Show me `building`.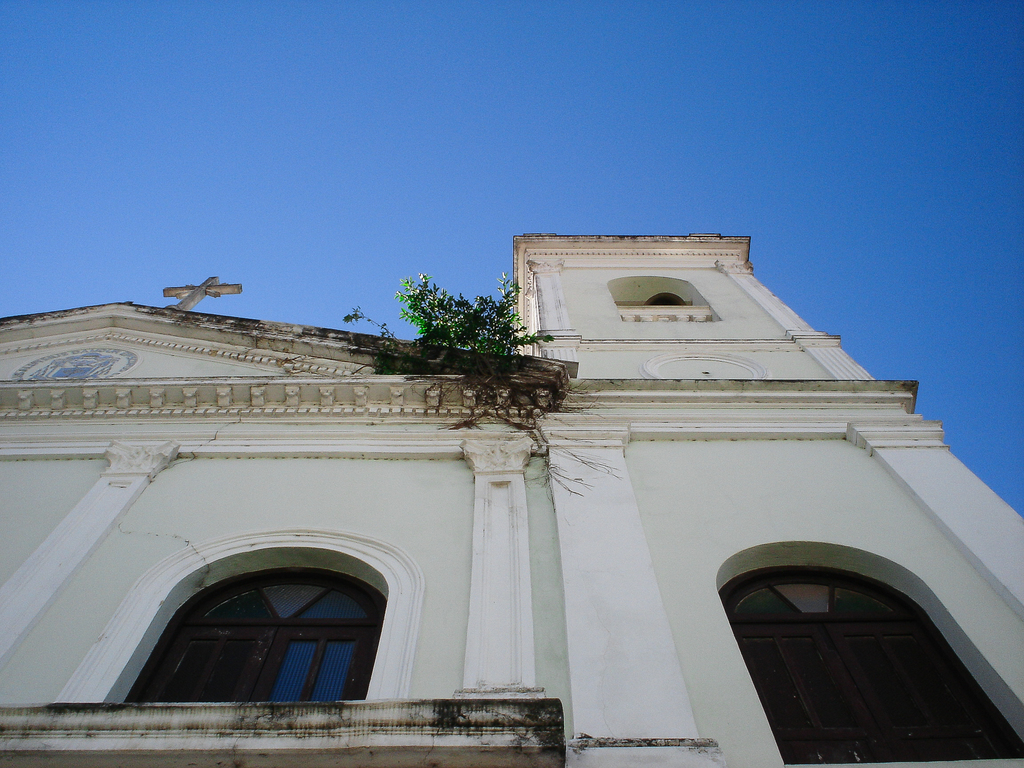
`building` is here: x1=0 y1=230 x2=1023 y2=767.
